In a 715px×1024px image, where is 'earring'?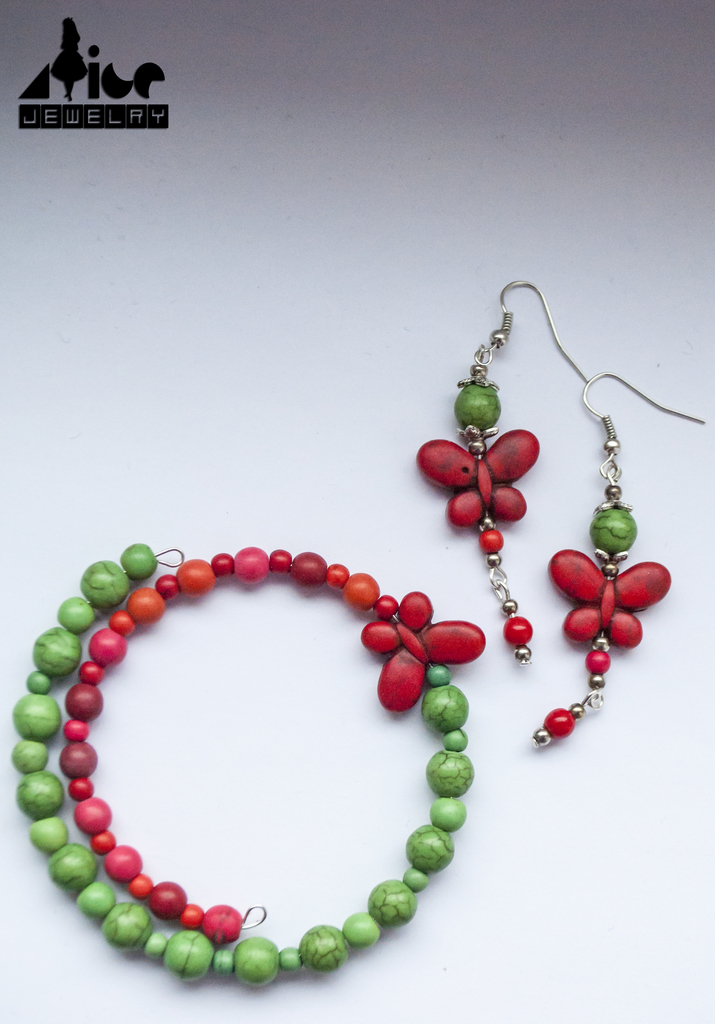
[532, 371, 707, 744].
